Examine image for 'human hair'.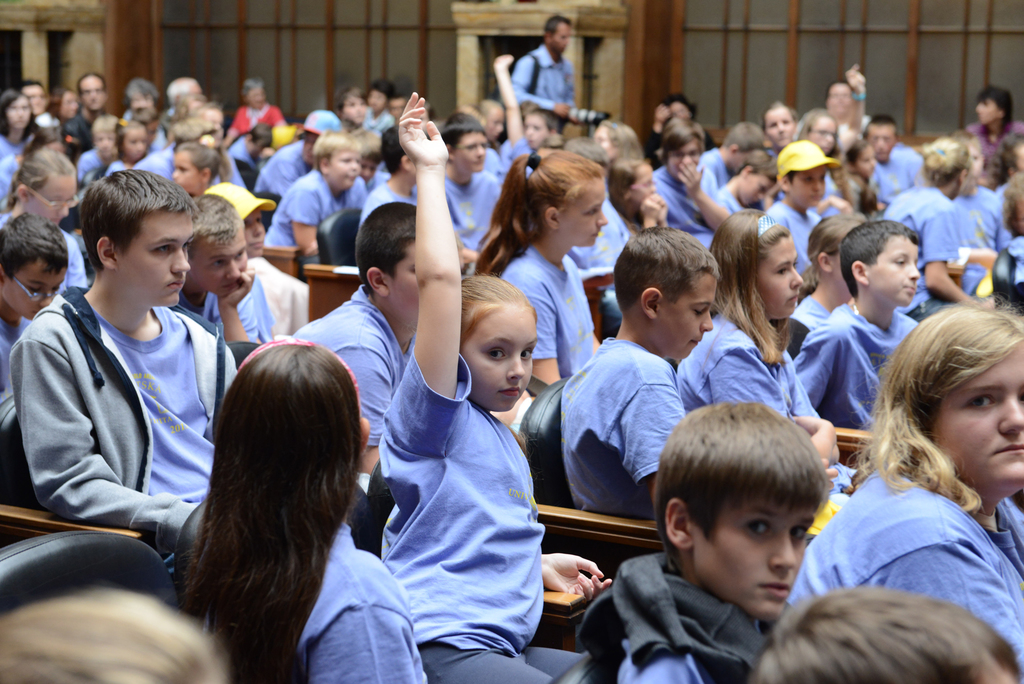
Examination result: crop(824, 81, 853, 102).
